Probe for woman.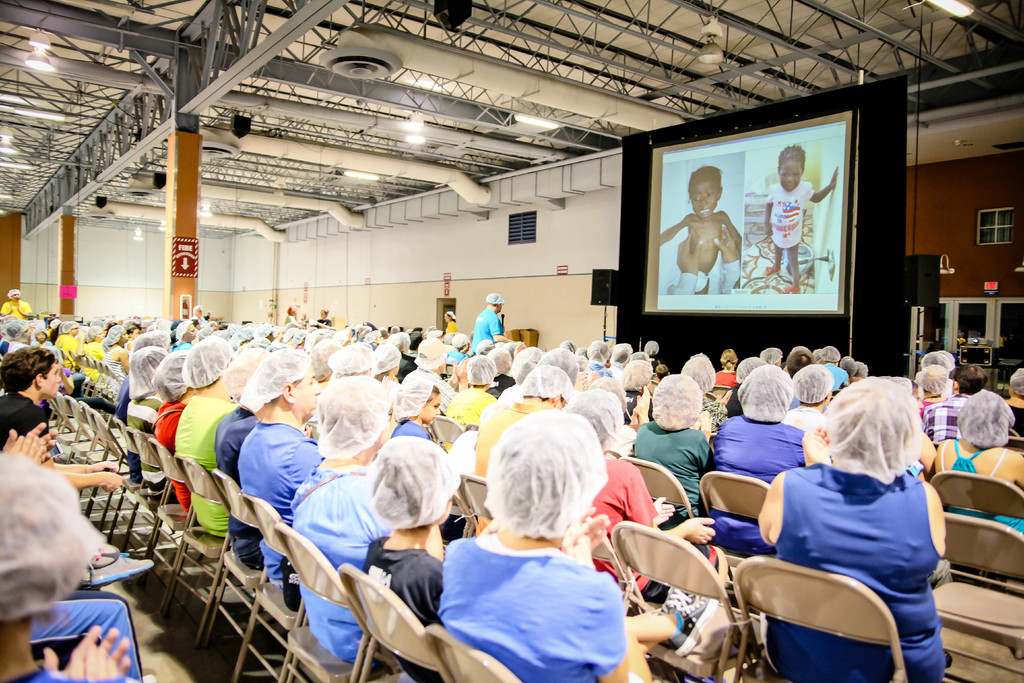
Probe result: <region>447, 312, 454, 328</region>.
